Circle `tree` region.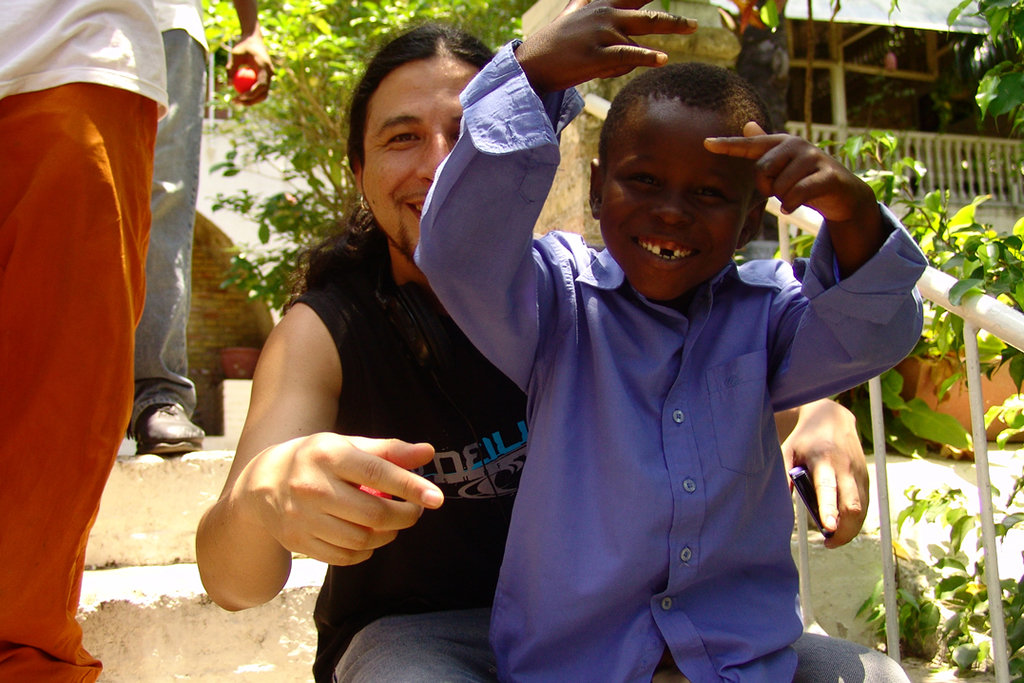
Region: bbox(189, 0, 540, 318).
